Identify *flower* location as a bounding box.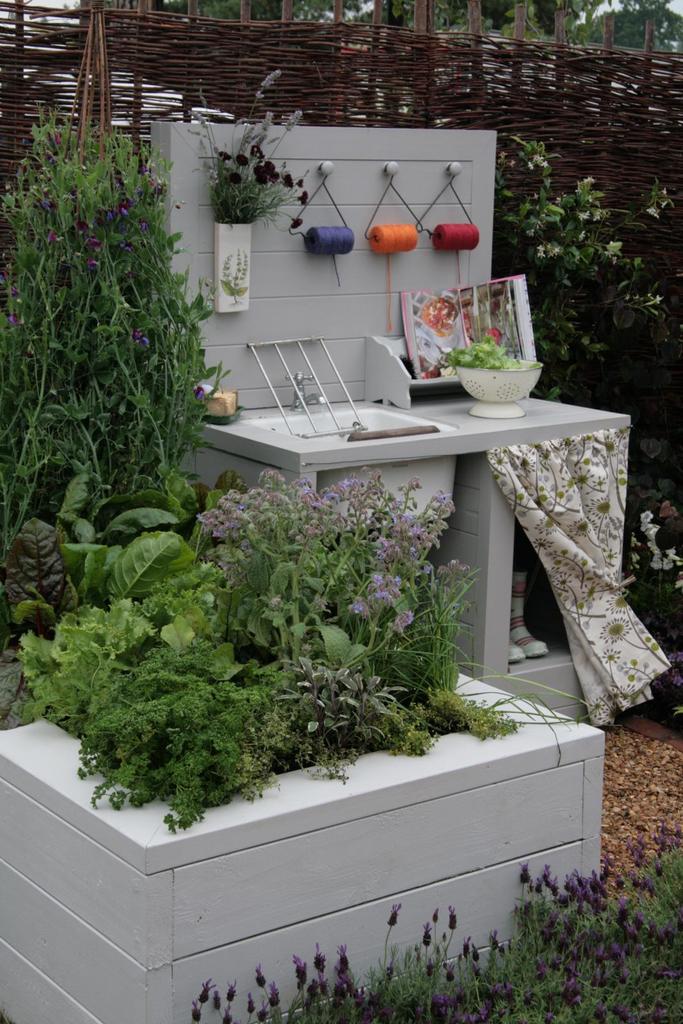
[188,383,209,404].
